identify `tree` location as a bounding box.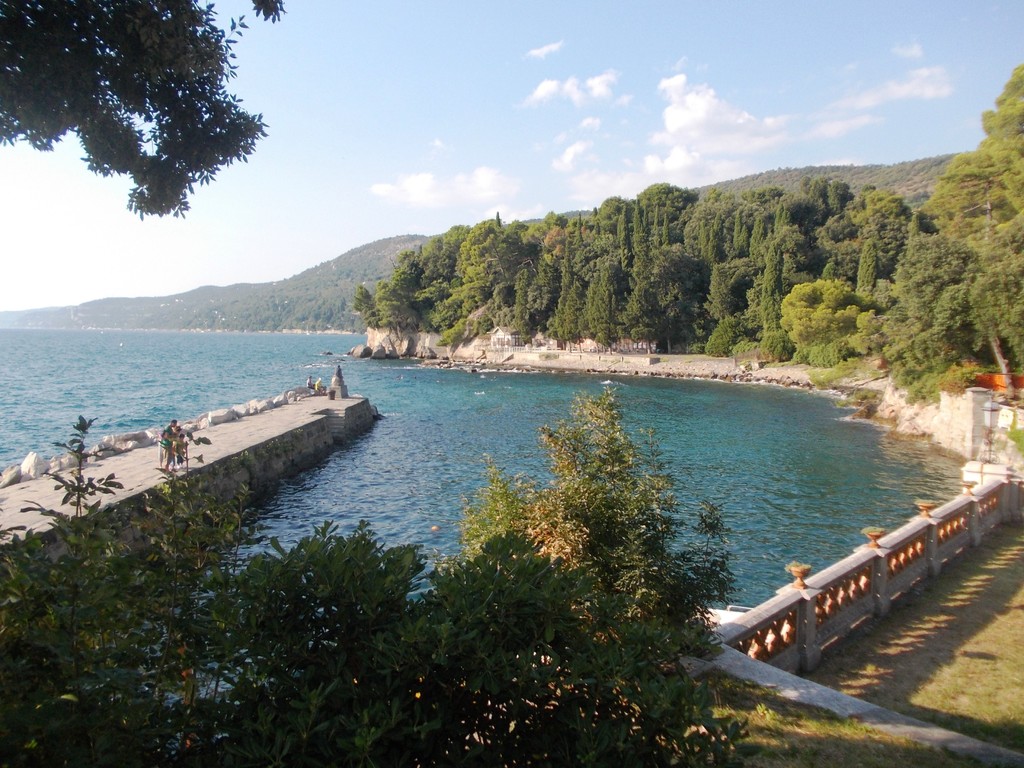
(left=419, top=252, right=462, bottom=330).
